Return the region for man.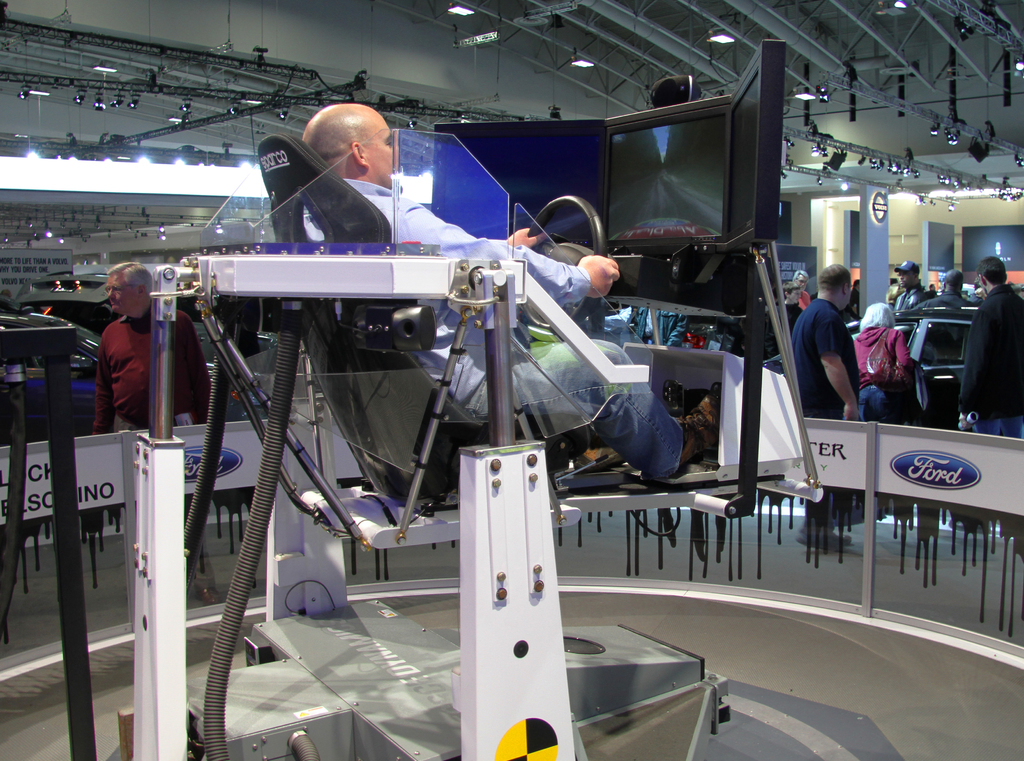
bbox=(891, 258, 929, 314).
